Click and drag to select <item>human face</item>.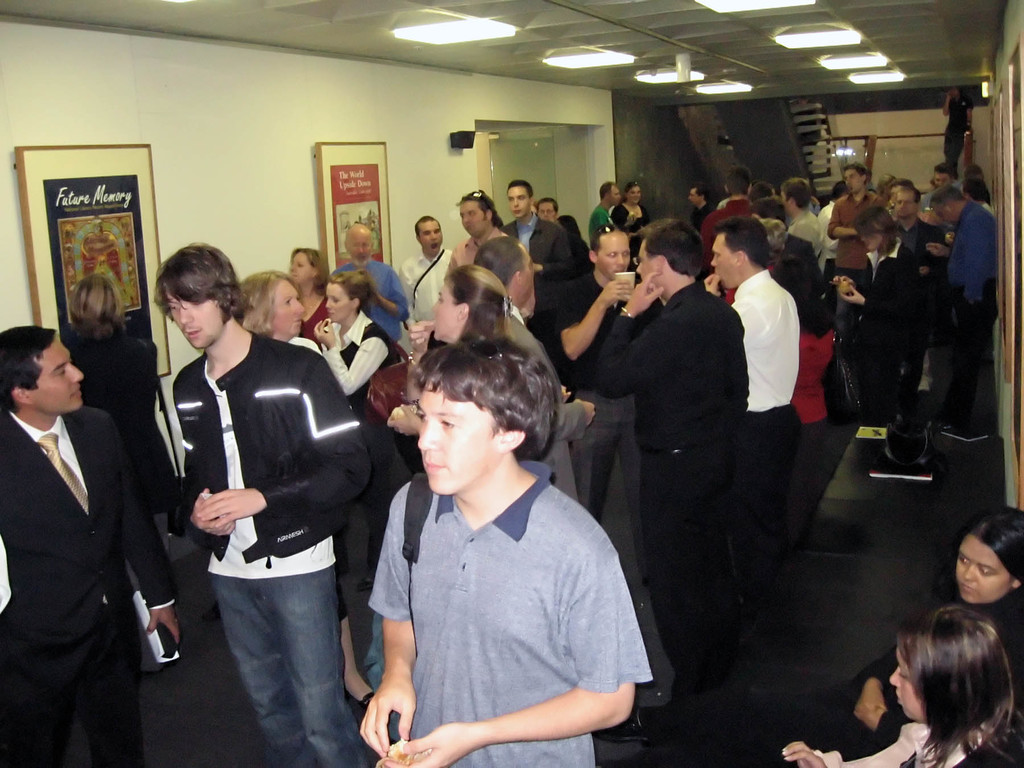
Selection: 684, 188, 699, 211.
